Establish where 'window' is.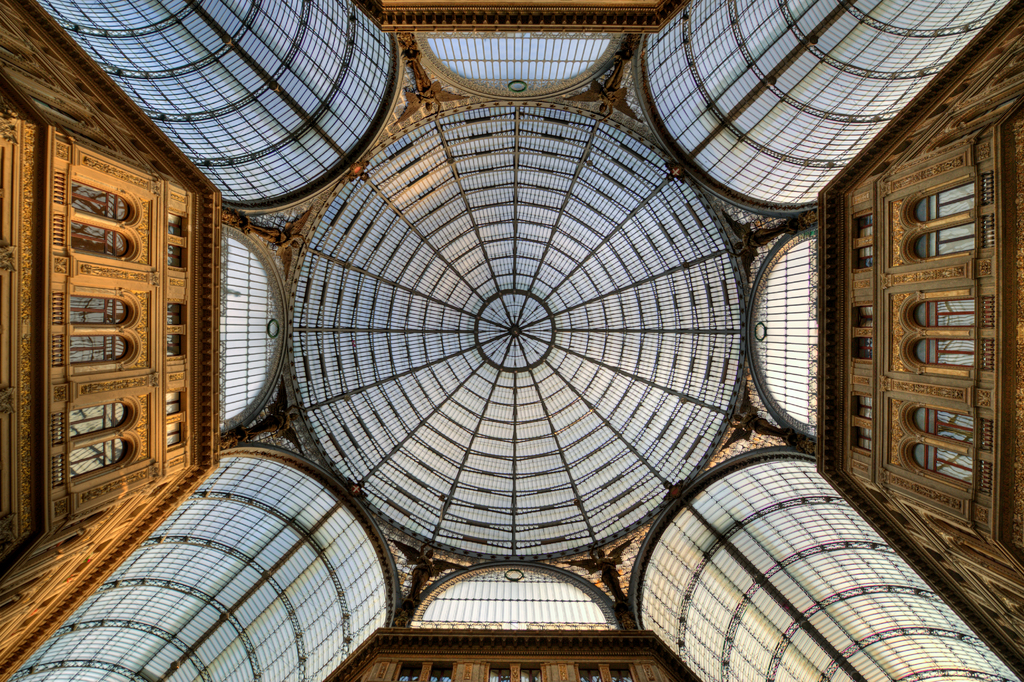
Established at left=68, top=182, right=135, bottom=224.
